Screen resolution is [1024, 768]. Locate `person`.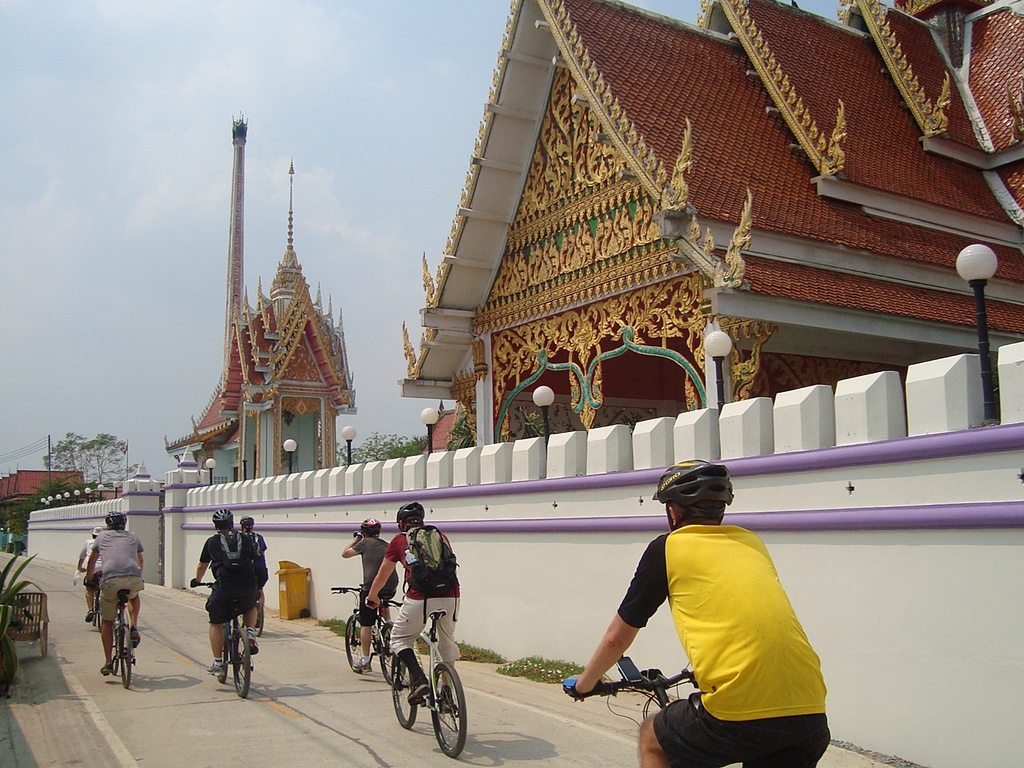
locate(86, 510, 147, 676).
